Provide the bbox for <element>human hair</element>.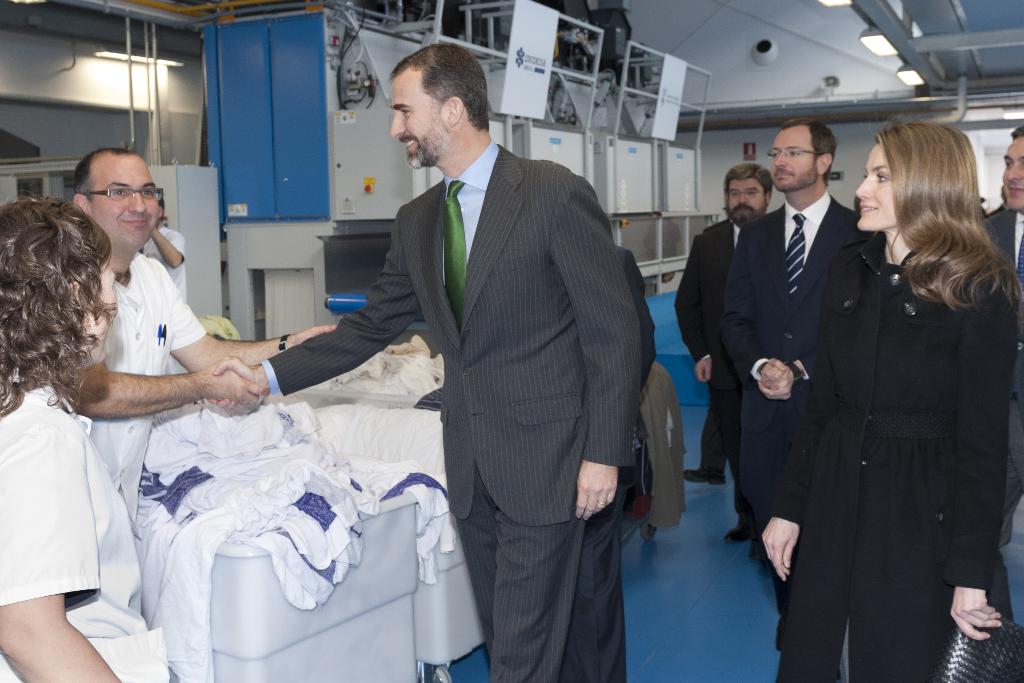
0,190,117,420.
